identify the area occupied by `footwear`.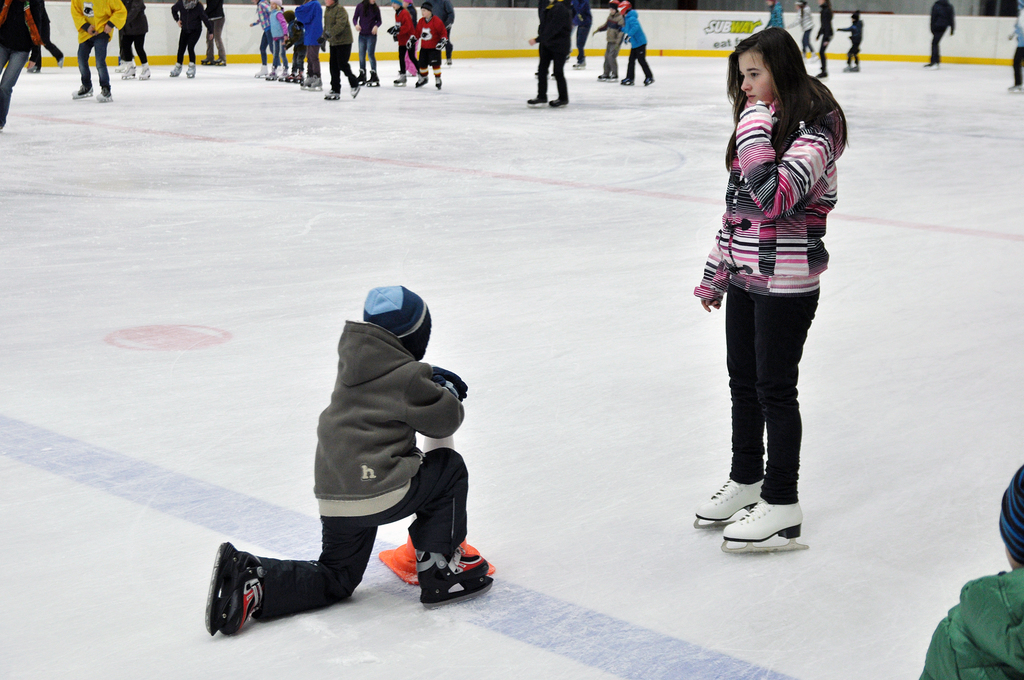
Area: <box>286,70,300,79</box>.
